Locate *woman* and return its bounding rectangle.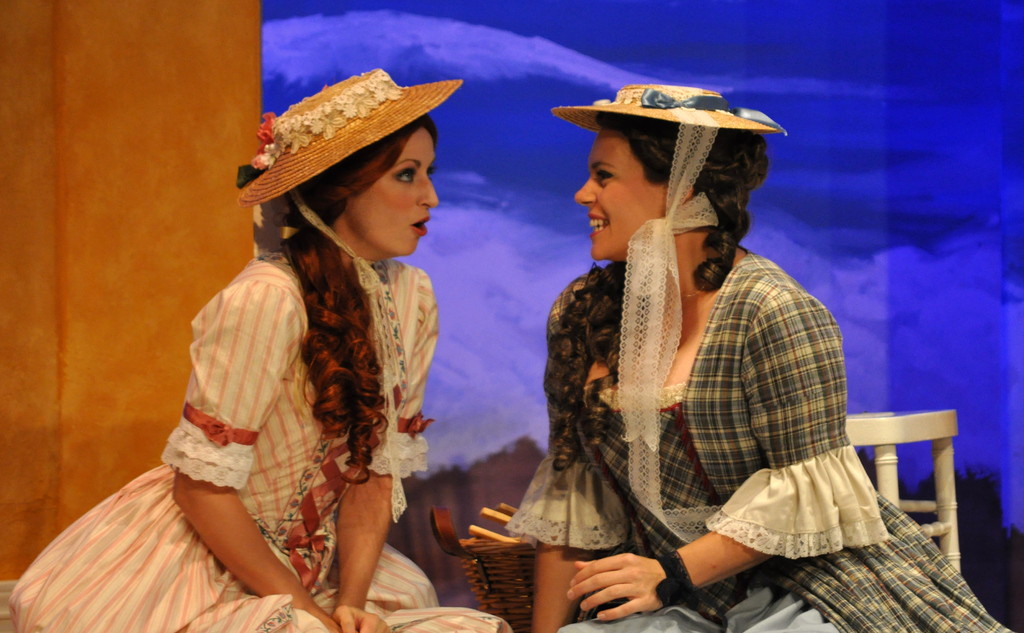
11/65/467/632.
